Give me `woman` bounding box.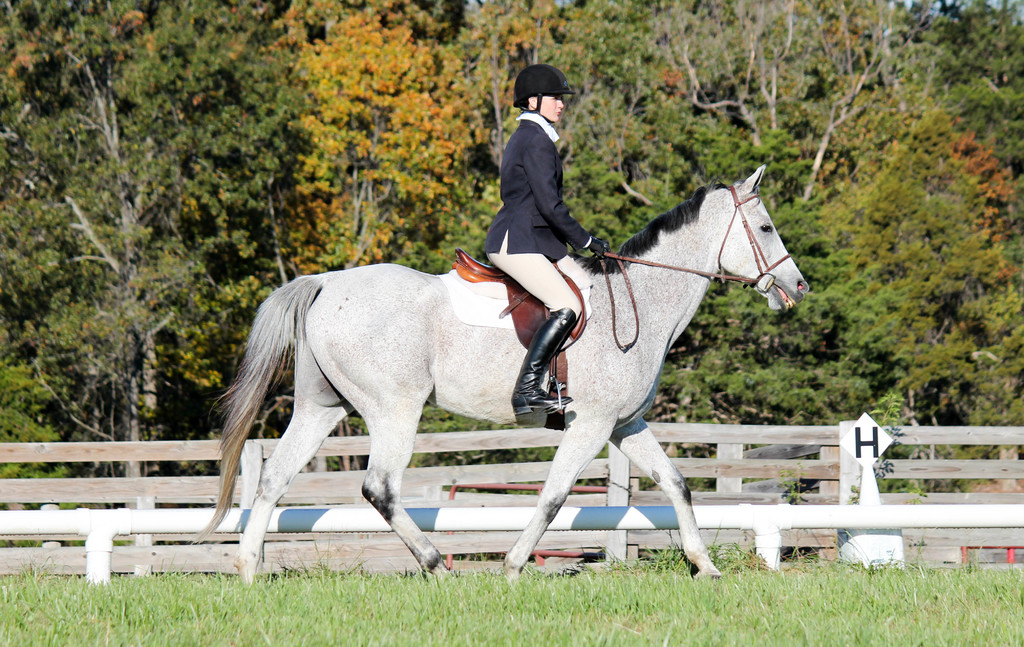
locate(483, 67, 606, 414).
